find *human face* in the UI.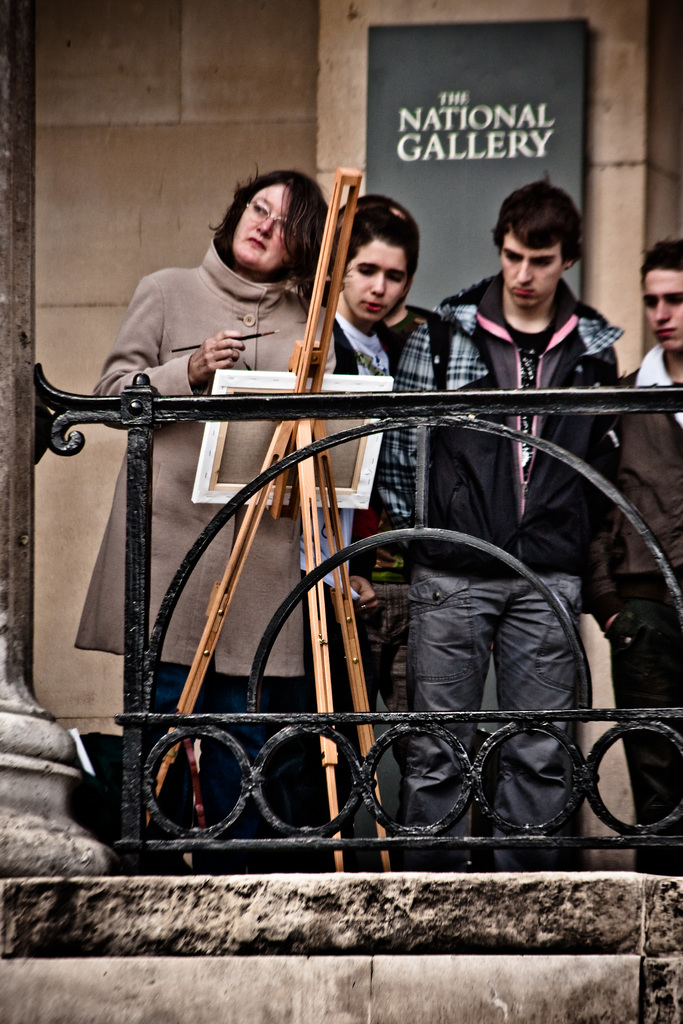
UI element at crop(499, 226, 566, 313).
